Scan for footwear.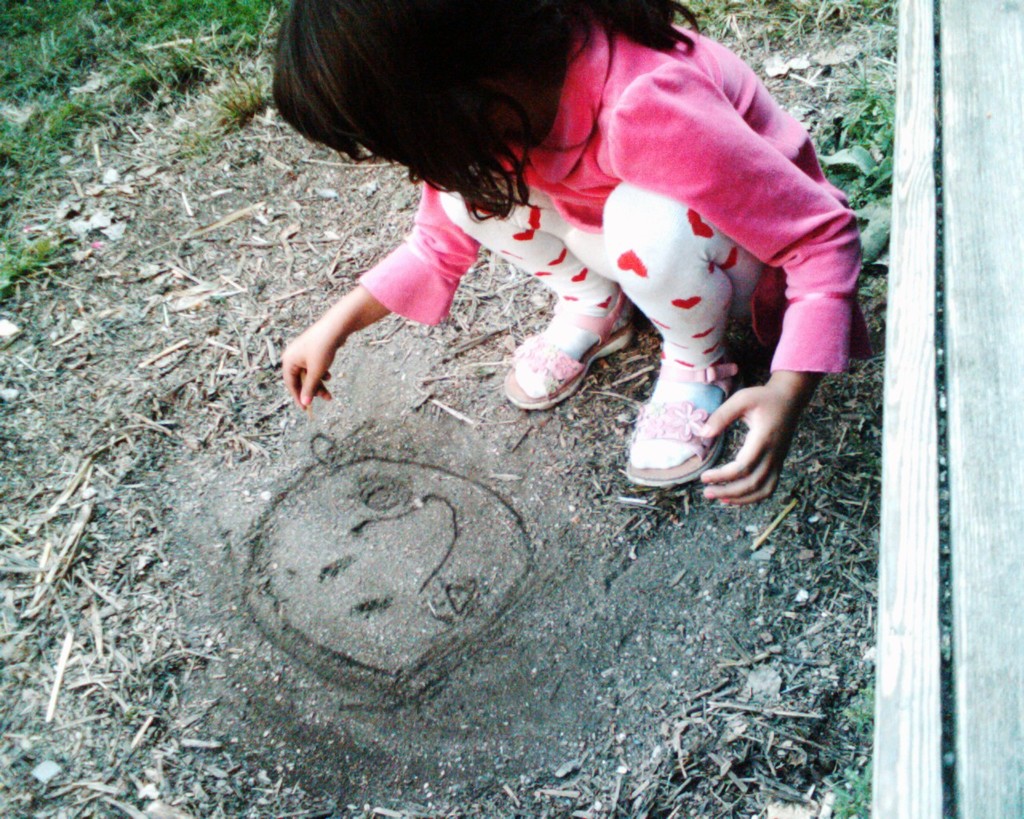
Scan result: 623,385,757,495.
